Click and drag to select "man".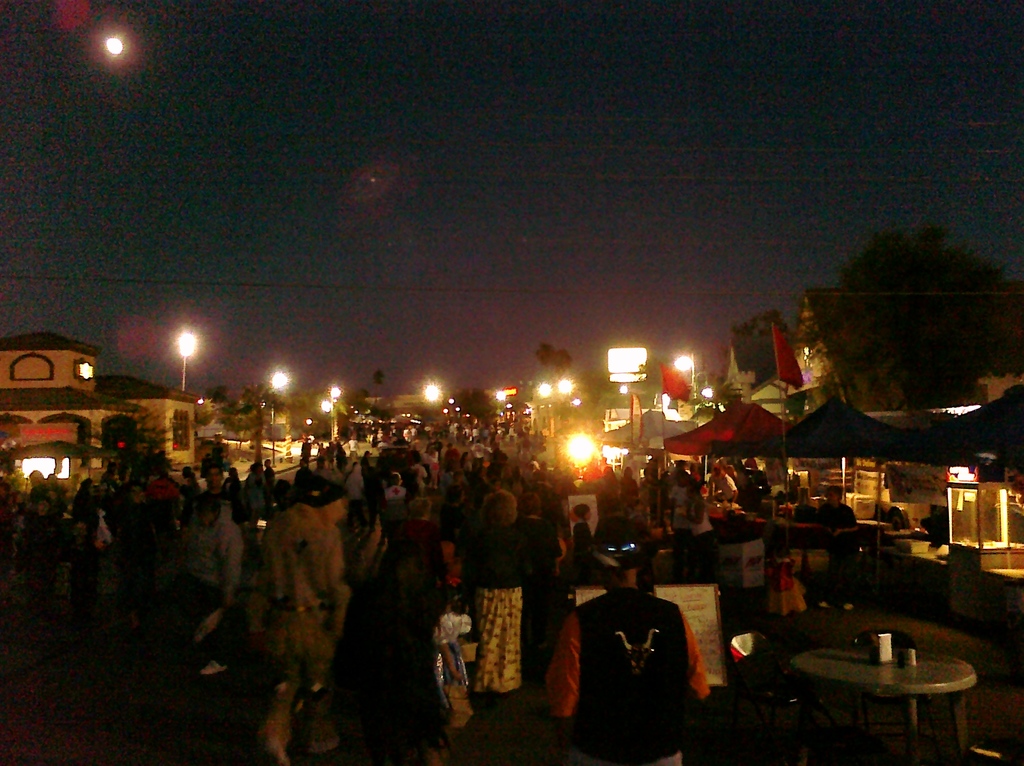
Selection: 813 486 864 614.
